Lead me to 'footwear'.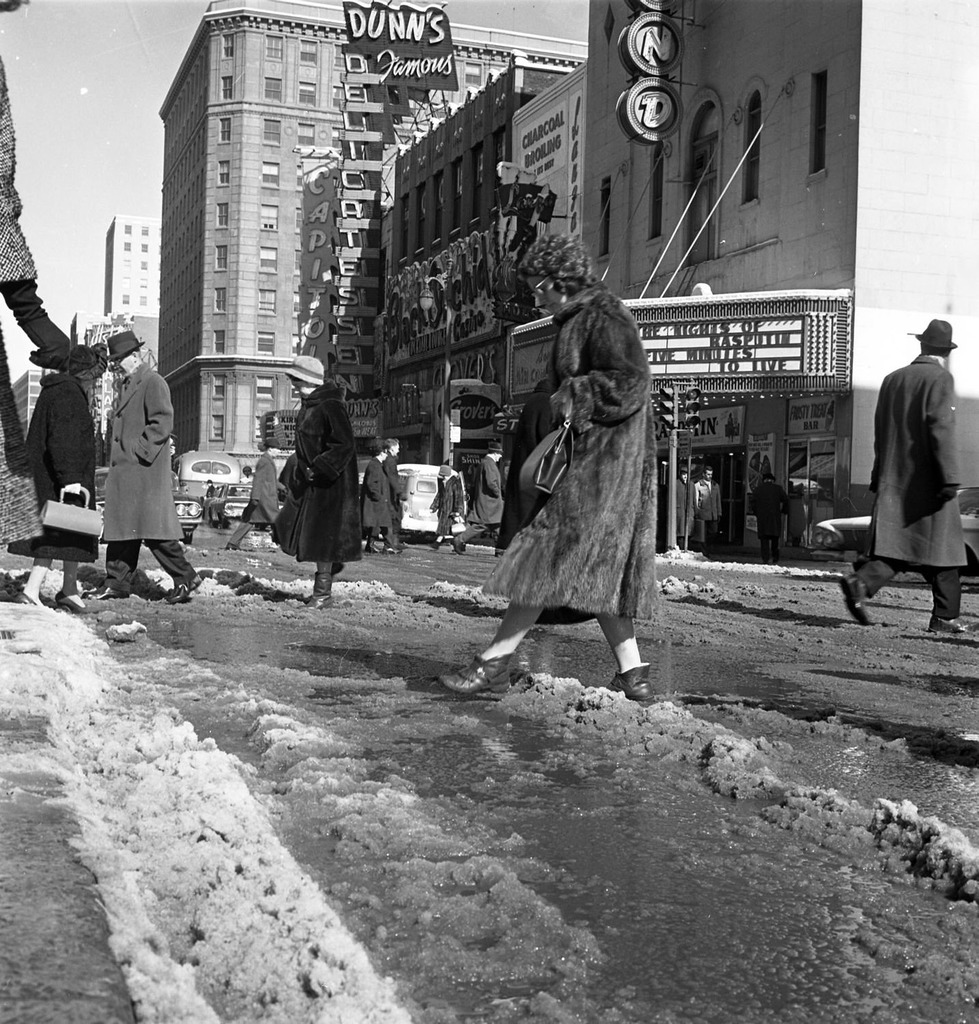
Lead to 929/618/969/634.
